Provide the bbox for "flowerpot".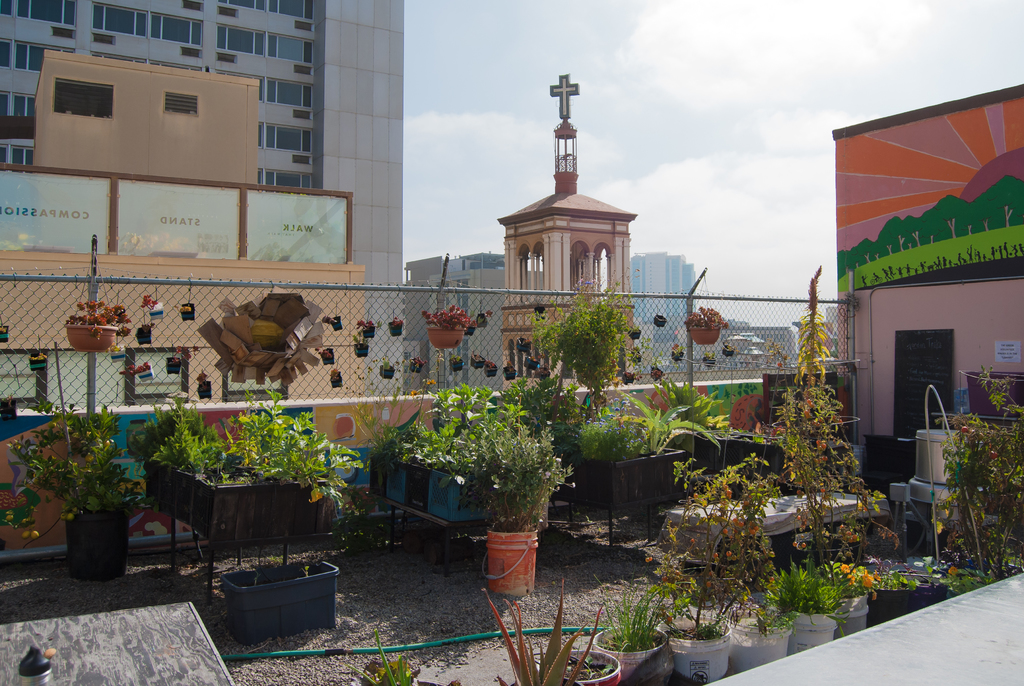
x1=653 y1=313 x2=666 y2=327.
